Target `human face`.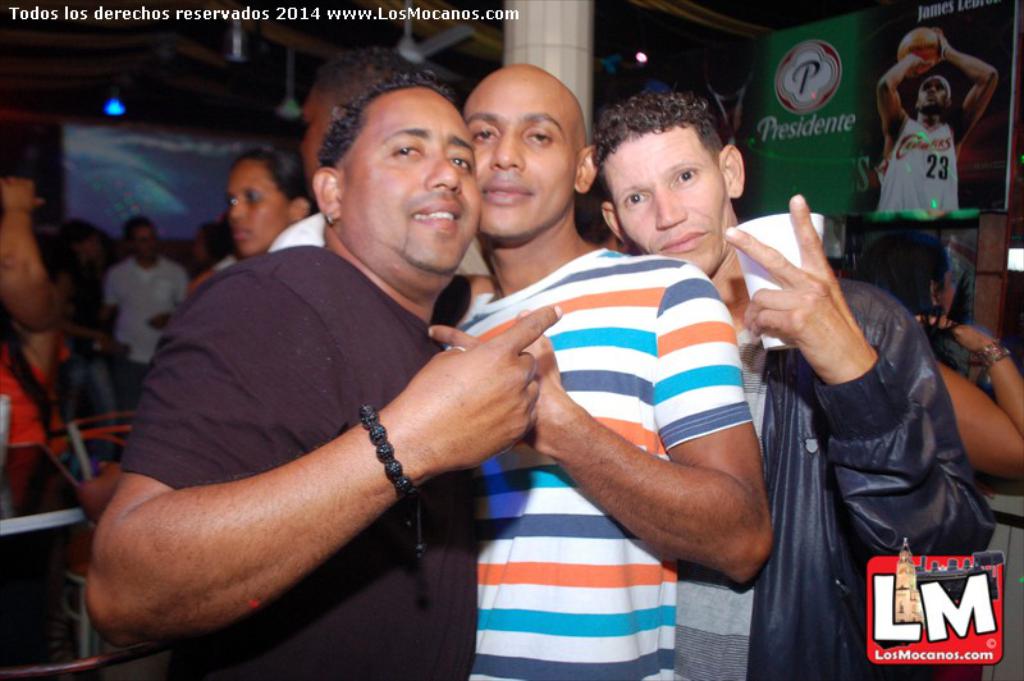
Target region: <region>465, 69, 572, 248</region>.
